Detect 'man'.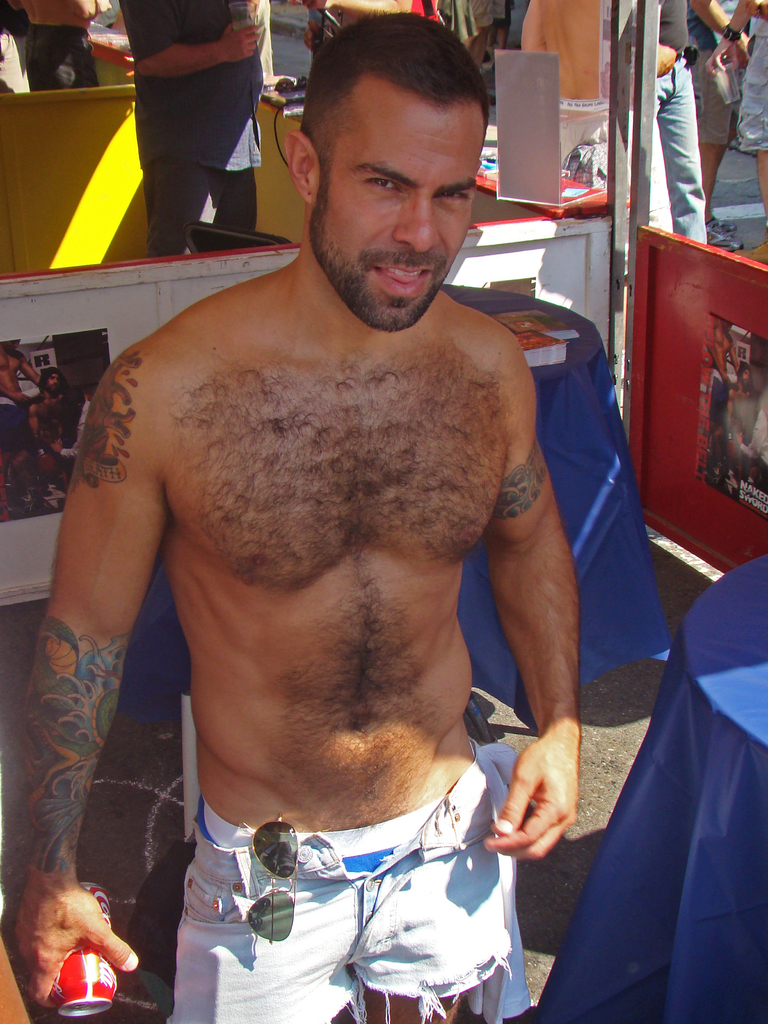
Detected at bbox(735, 394, 767, 486).
